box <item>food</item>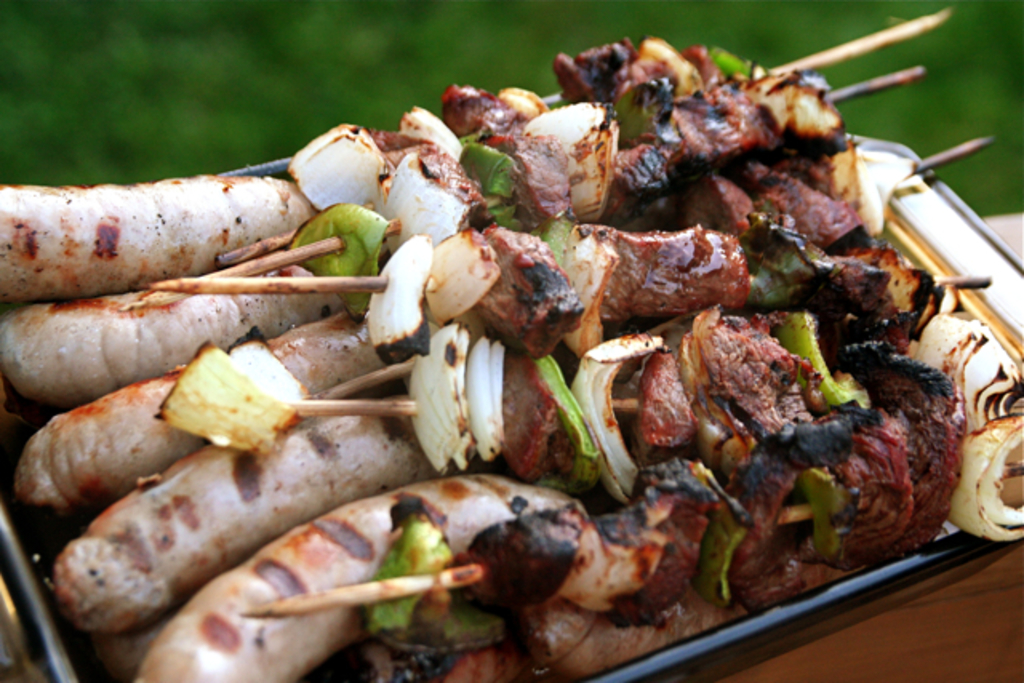
BBox(16, 315, 379, 505)
